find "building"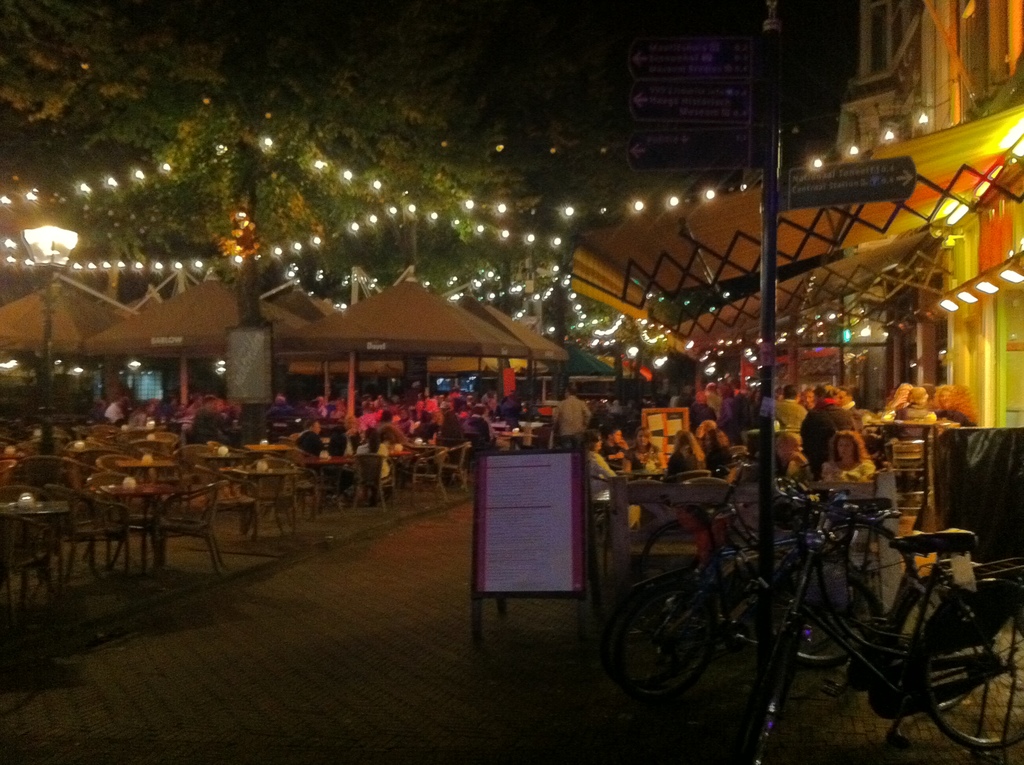
[left=826, top=0, right=1023, bottom=423]
